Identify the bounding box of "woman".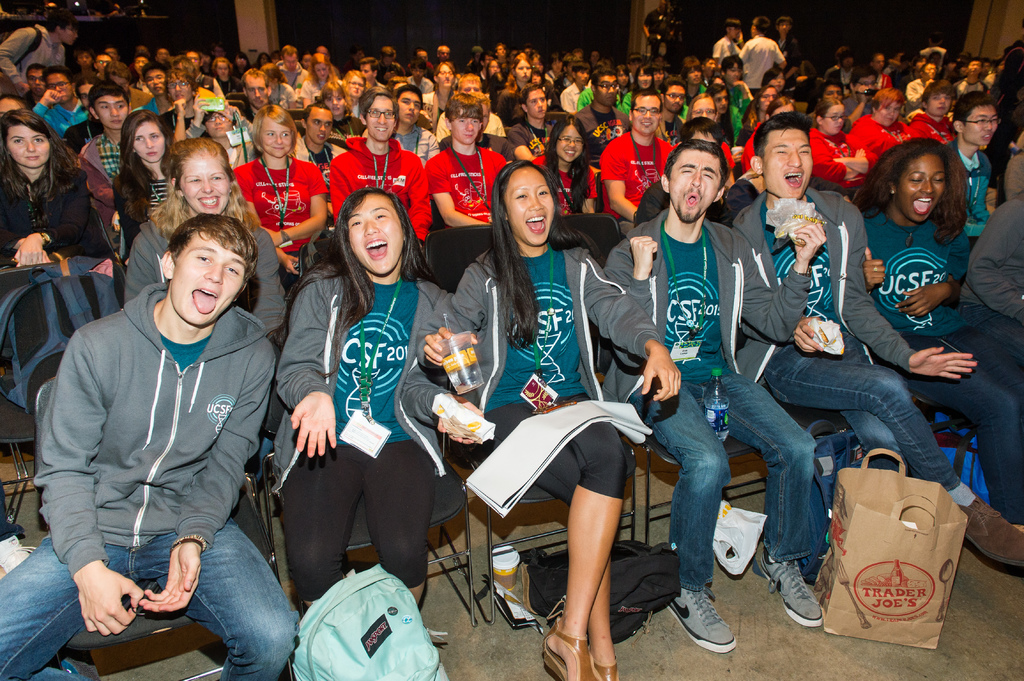
rect(686, 87, 725, 136).
